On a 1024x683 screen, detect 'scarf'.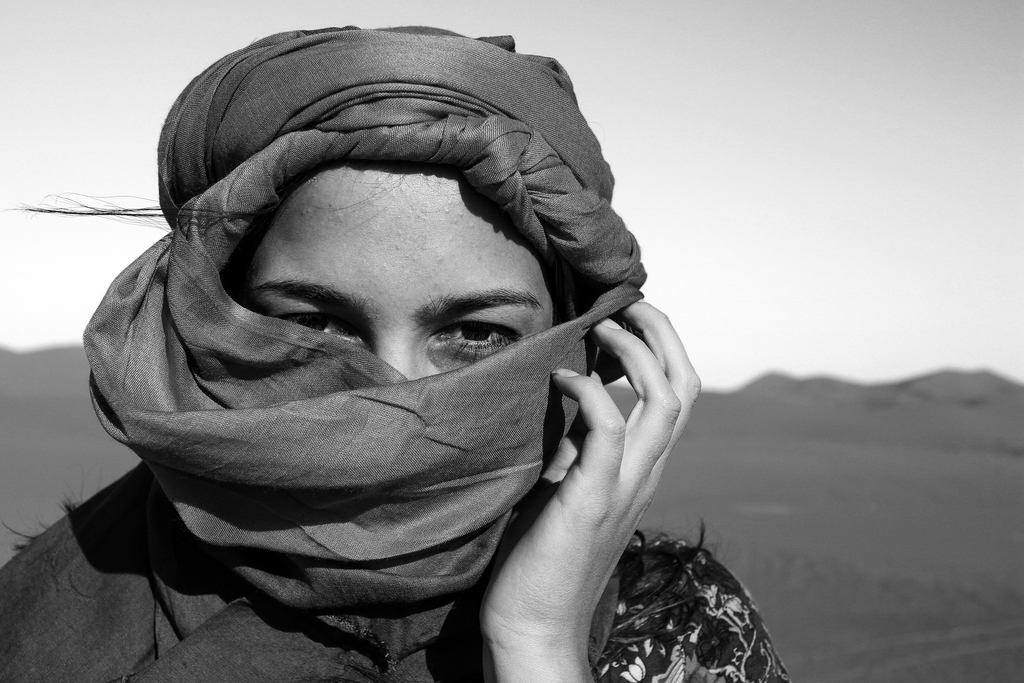
(73,19,648,682).
